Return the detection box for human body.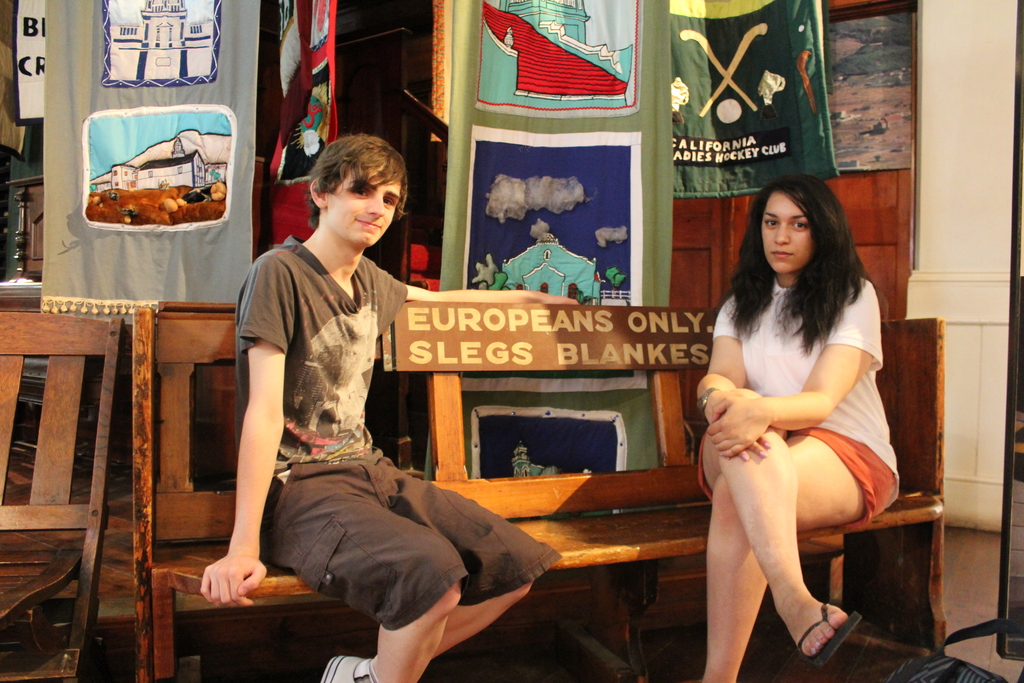
pyautogui.locateOnScreen(199, 240, 566, 682).
